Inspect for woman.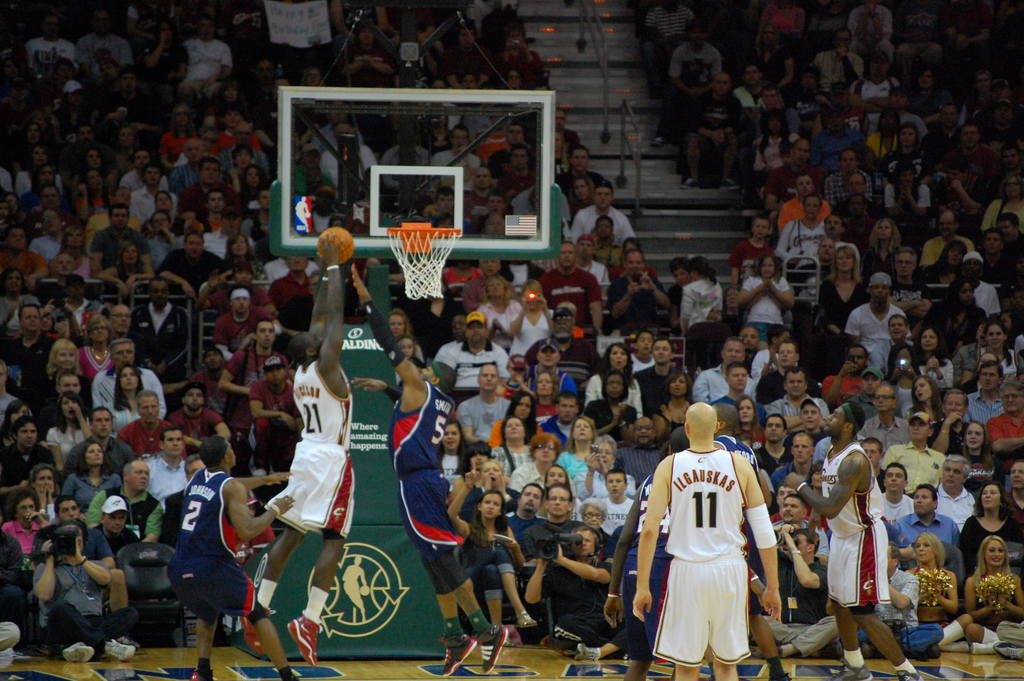
Inspection: box=[83, 148, 105, 177].
